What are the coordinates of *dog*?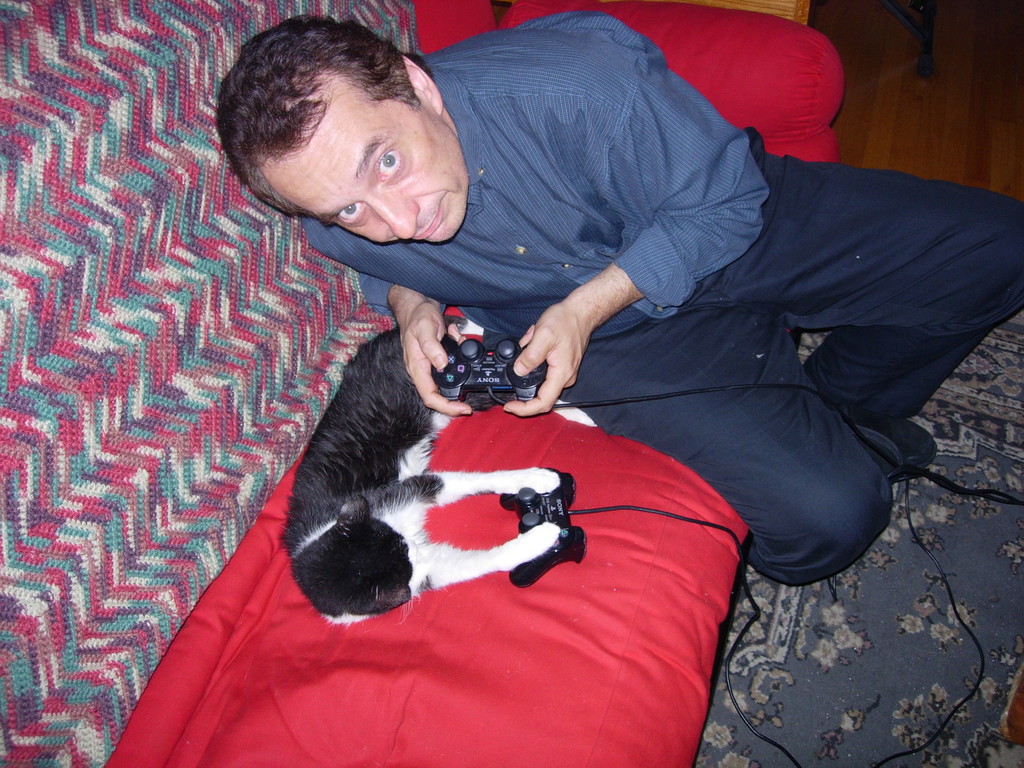
x1=291 y1=303 x2=598 y2=624.
